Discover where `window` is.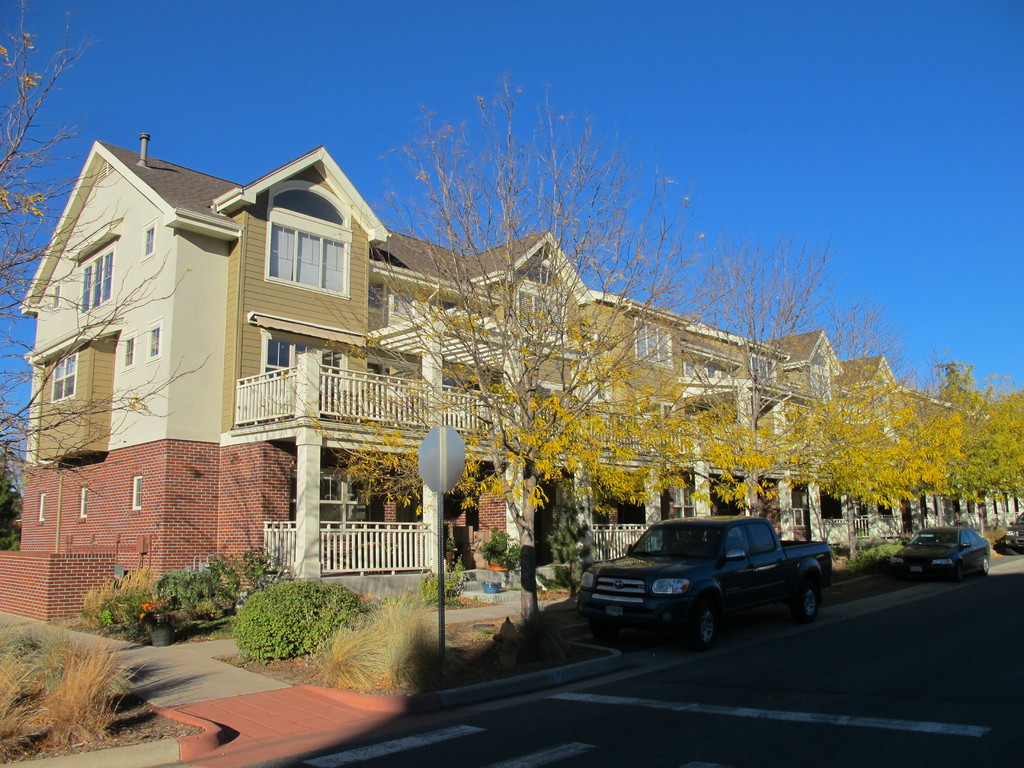
Discovered at left=52, top=277, right=62, bottom=305.
